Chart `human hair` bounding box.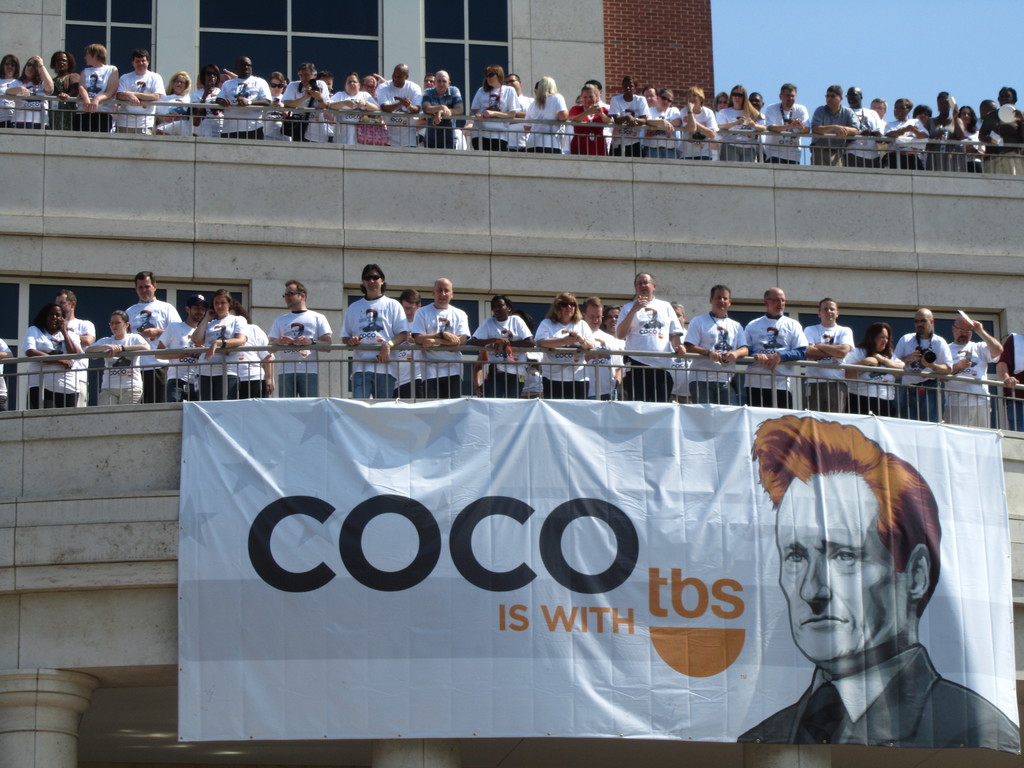
Charted: x1=712 y1=92 x2=730 y2=111.
